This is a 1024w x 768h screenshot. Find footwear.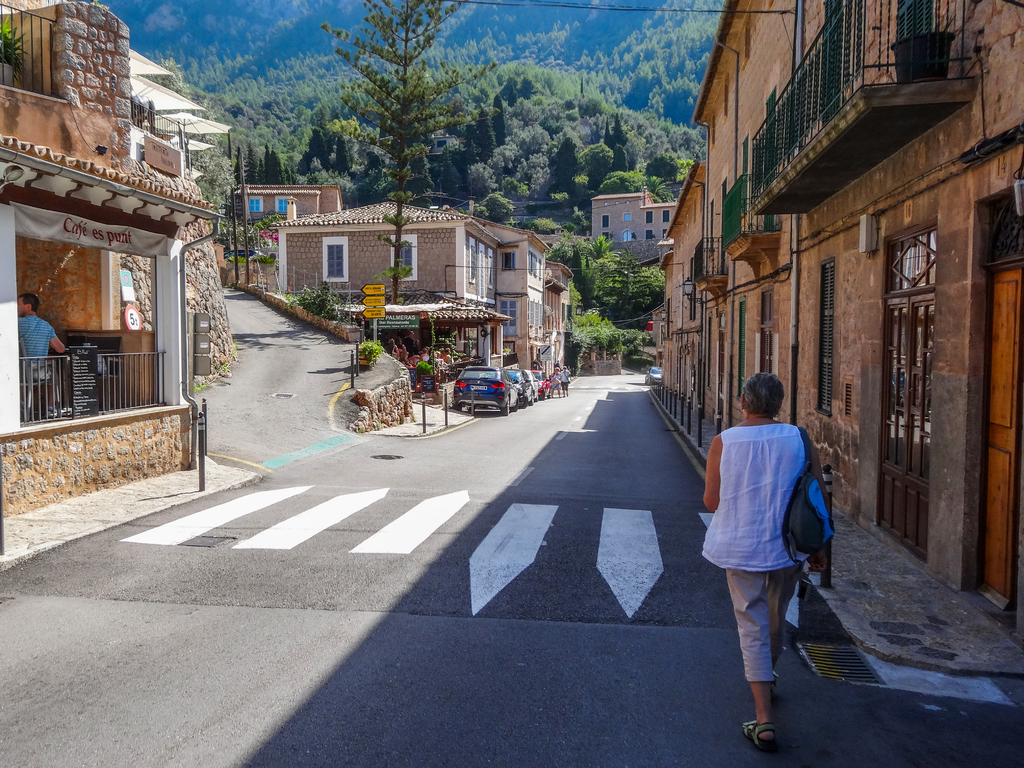
Bounding box: (730,718,779,754).
